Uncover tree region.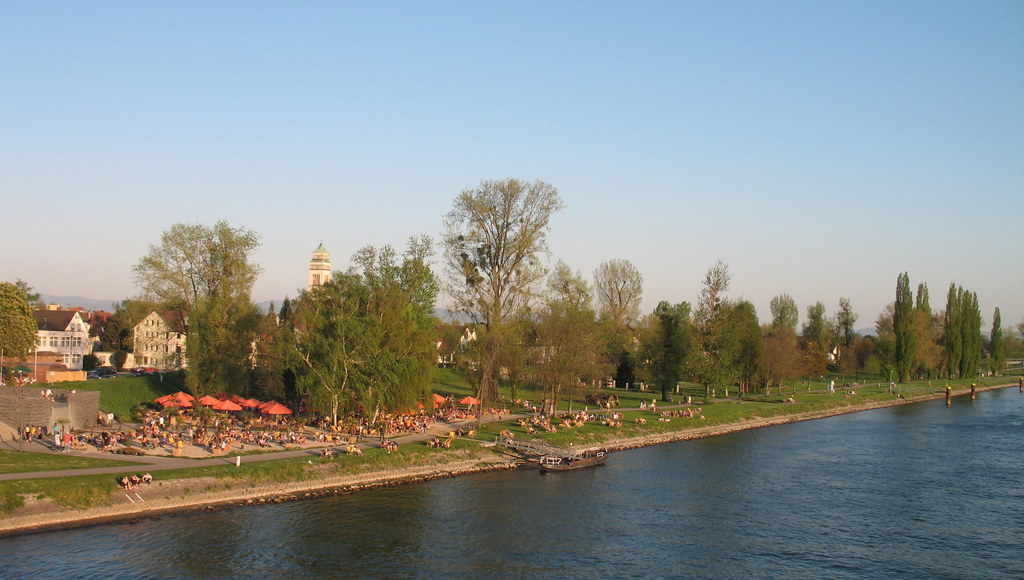
Uncovered: left=879, top=292, right=899, bottom=386.
